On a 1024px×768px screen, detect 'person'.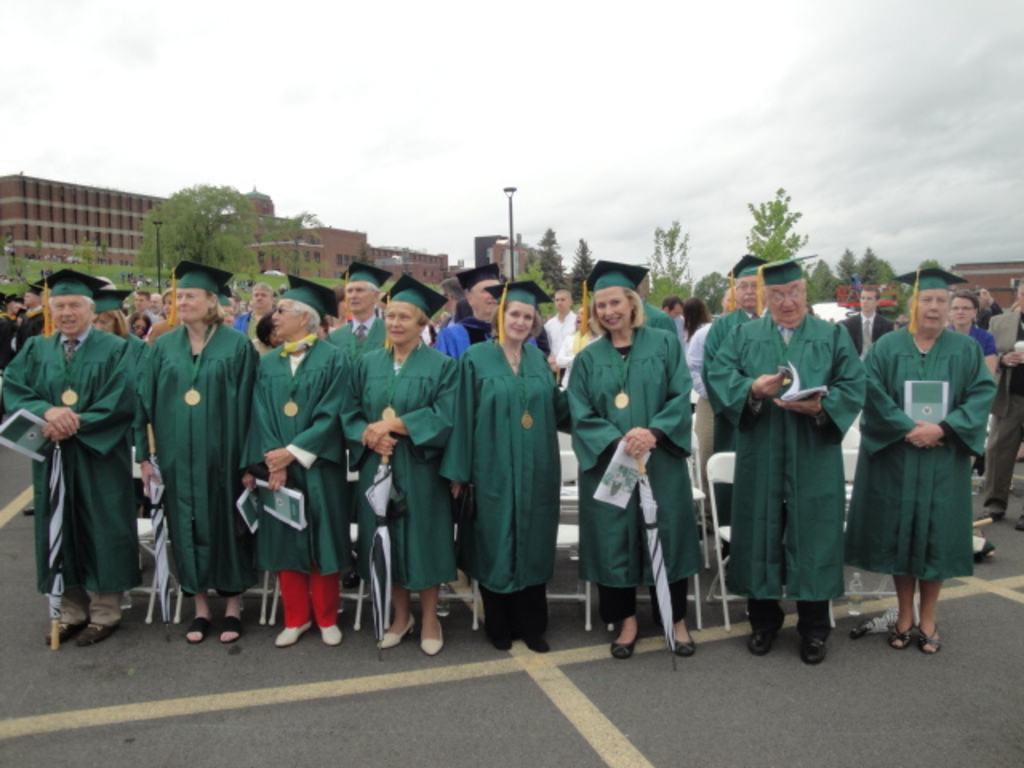
(x1=707, y1=254, x2=866, y2=659).
